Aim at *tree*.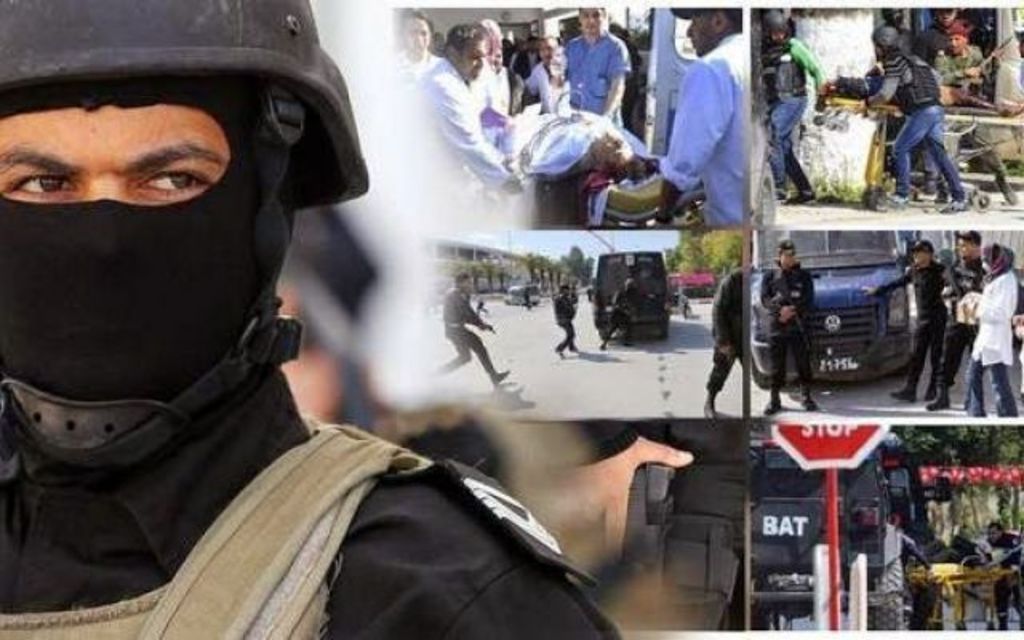
Aimed at bbox=[522, 250, 558, 282].
